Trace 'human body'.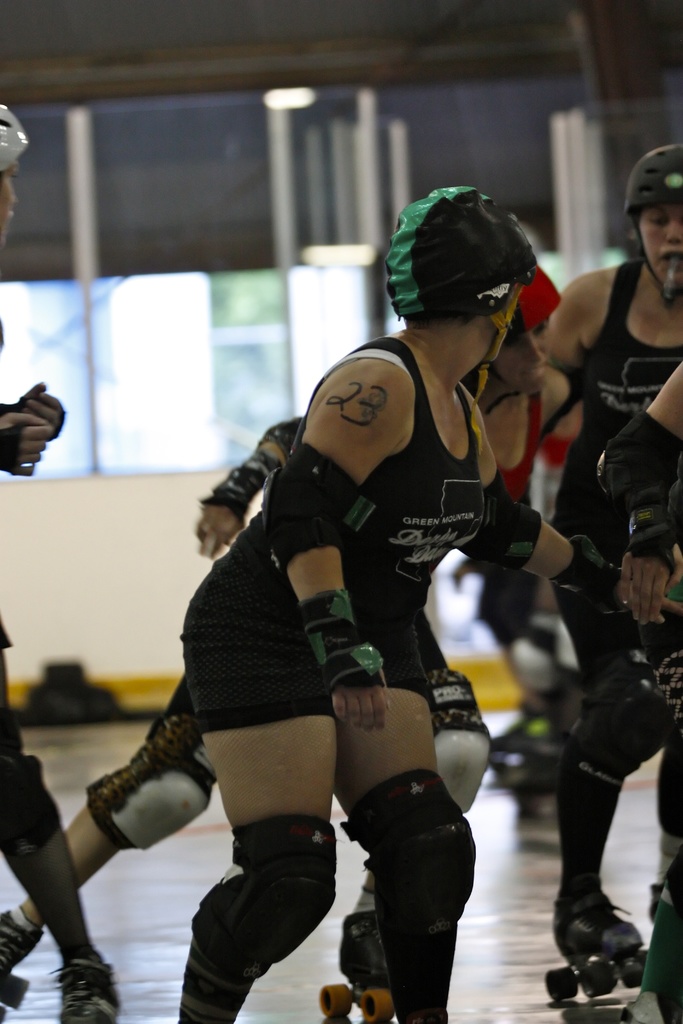
Traced to left=543, top=143, right=682, bottom=979.
